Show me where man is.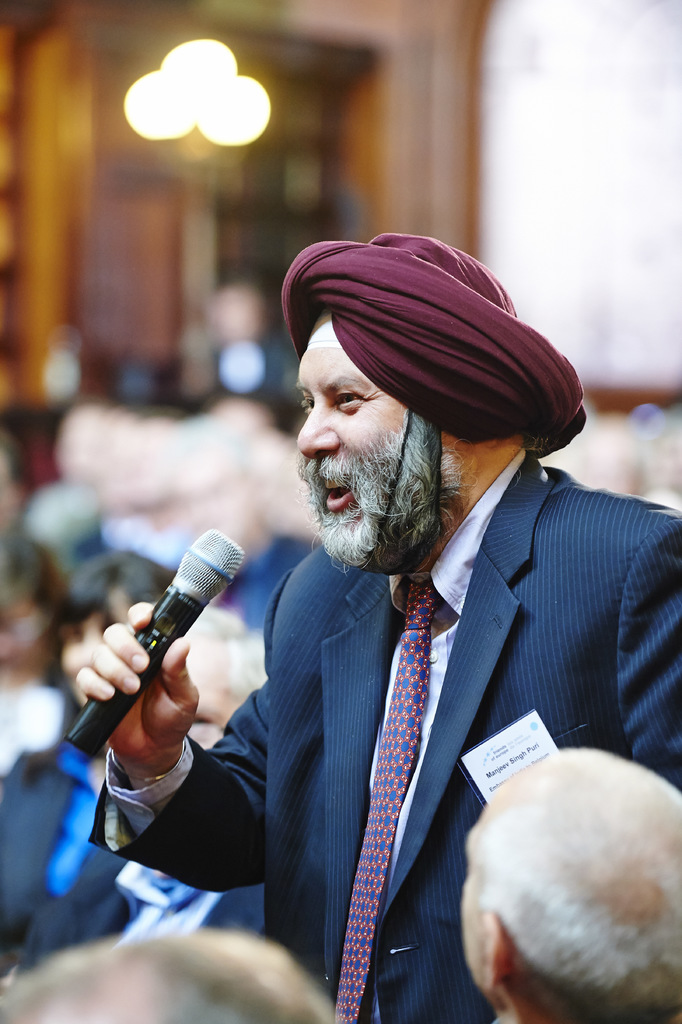
man is at region(459, 748, 681, 1023).
